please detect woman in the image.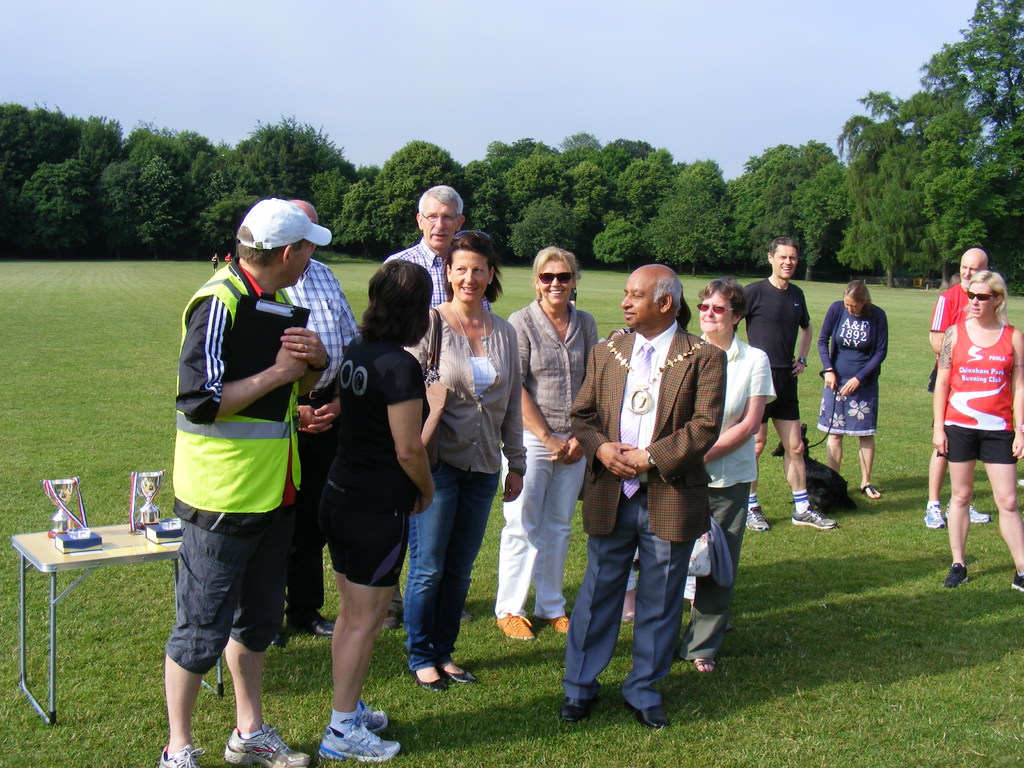
bbox=[296, 254, 429, 734].
